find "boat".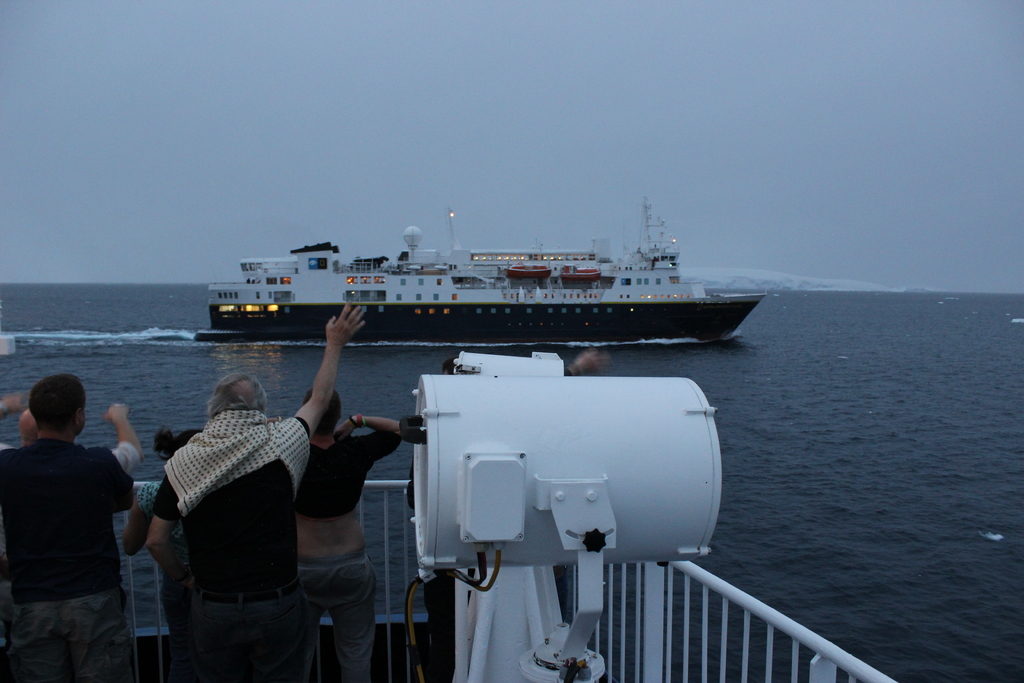
pyautogui.locateOnScreen(182, 190, 762, 348).
